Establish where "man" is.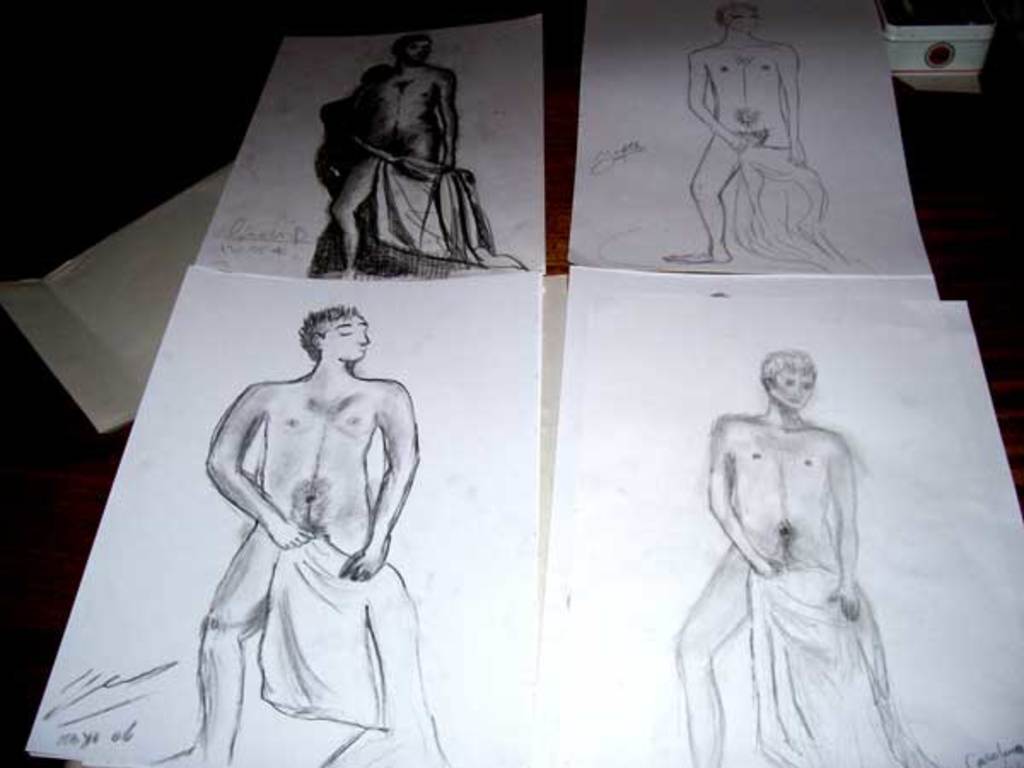
Established at (left=659, top=0, right=850, bottom=273).
